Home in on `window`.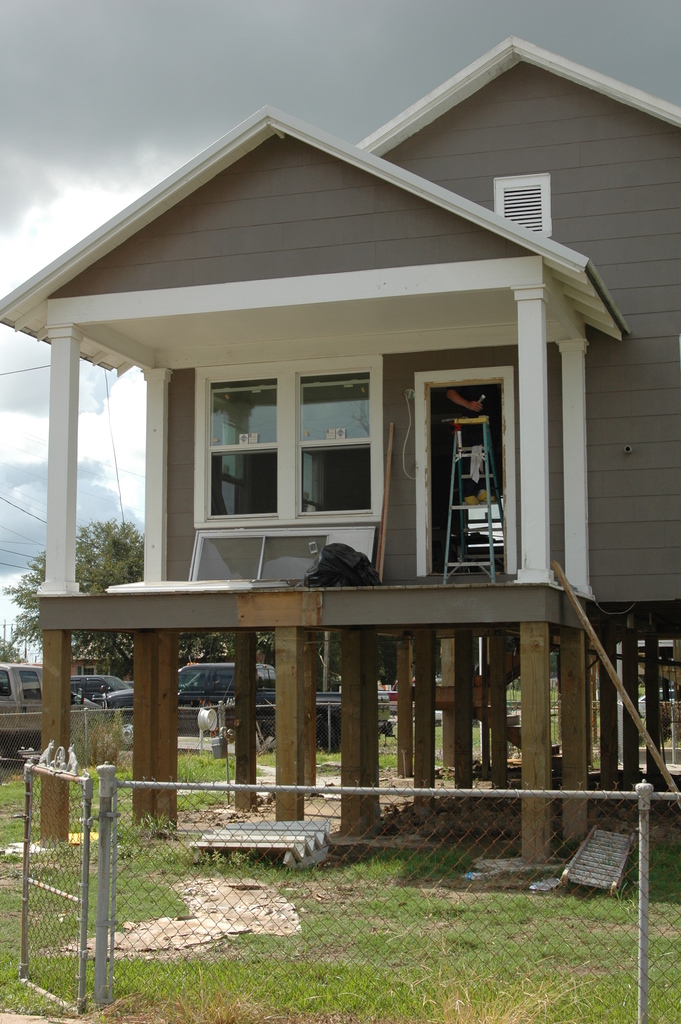
Homed in at <box>291,370,368,525</box>.
